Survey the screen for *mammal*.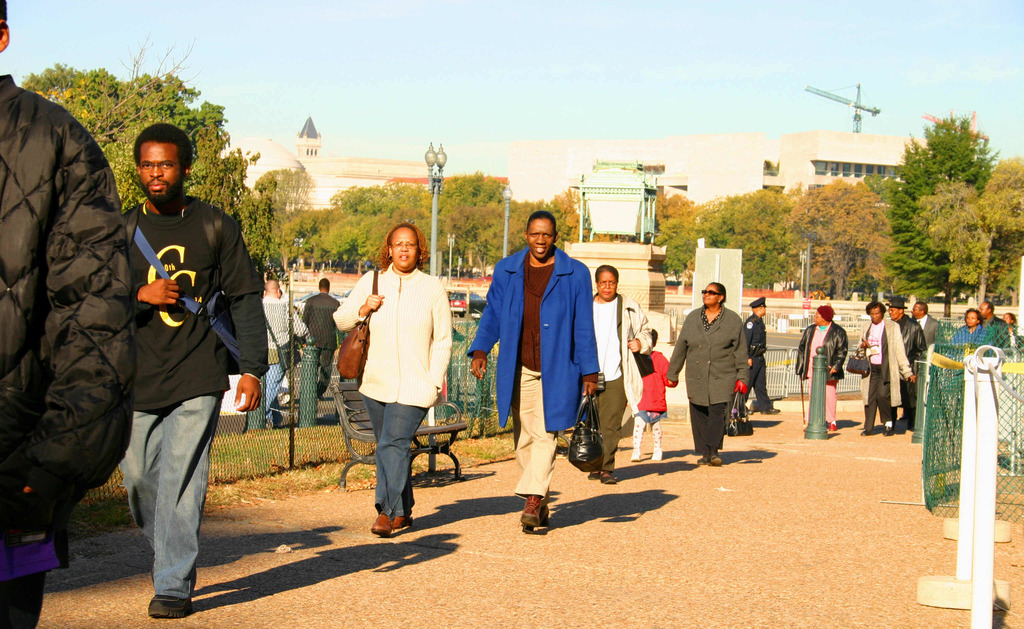
Survey found: {"x1": 1000, "y1": 311, "x2": 1021, "y2": 332}.
